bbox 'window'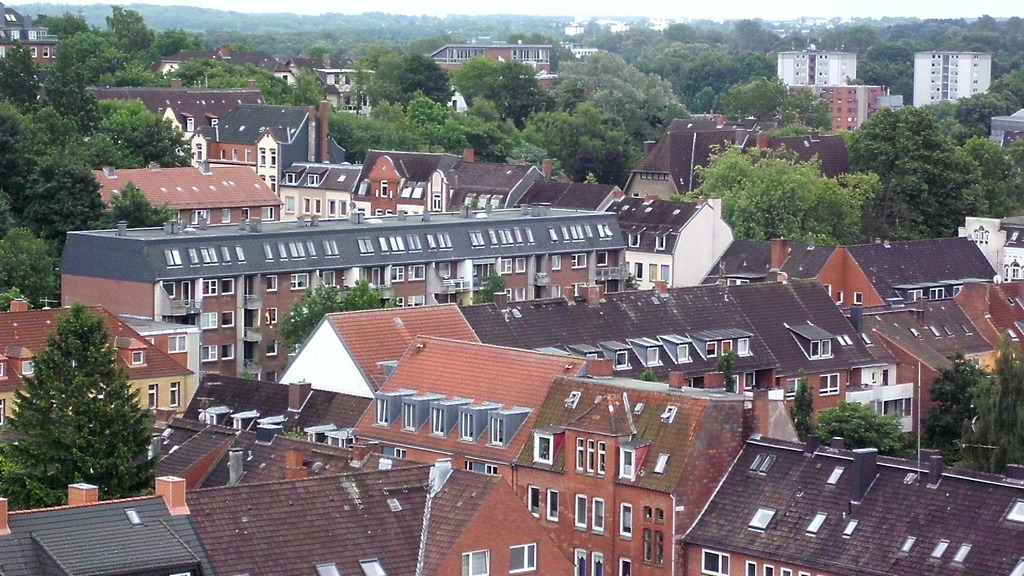
{"left": 656, "top": 533, "right": 668, "bottom": 567}
